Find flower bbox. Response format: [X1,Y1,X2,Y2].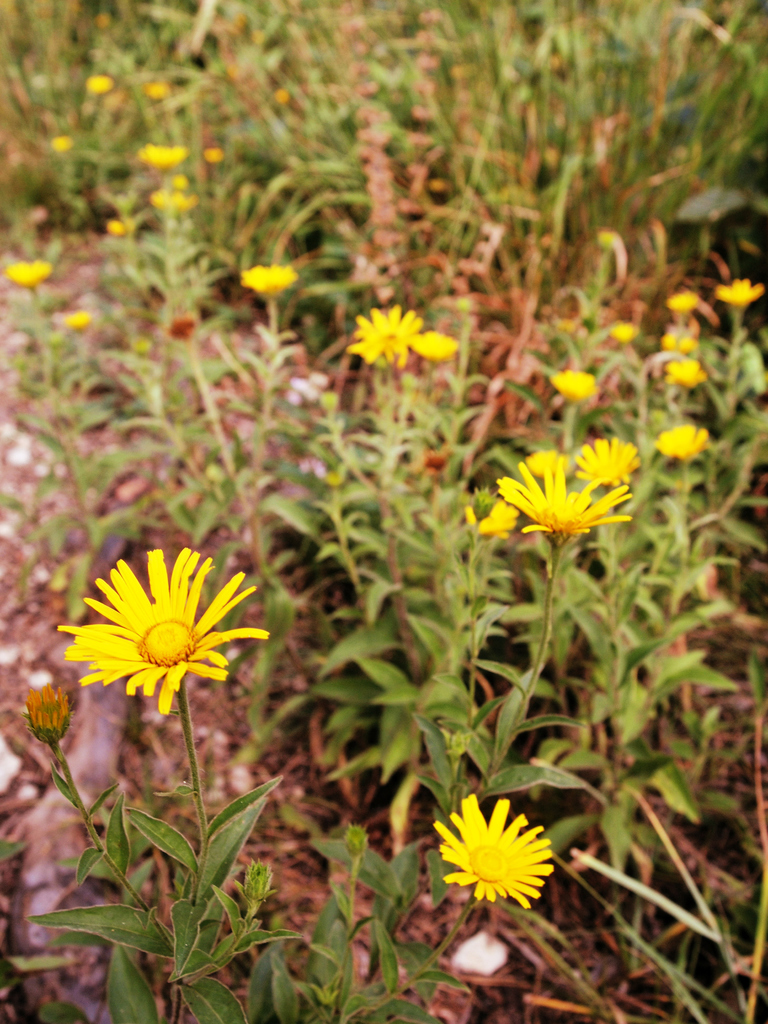
[658,422,712,462].
